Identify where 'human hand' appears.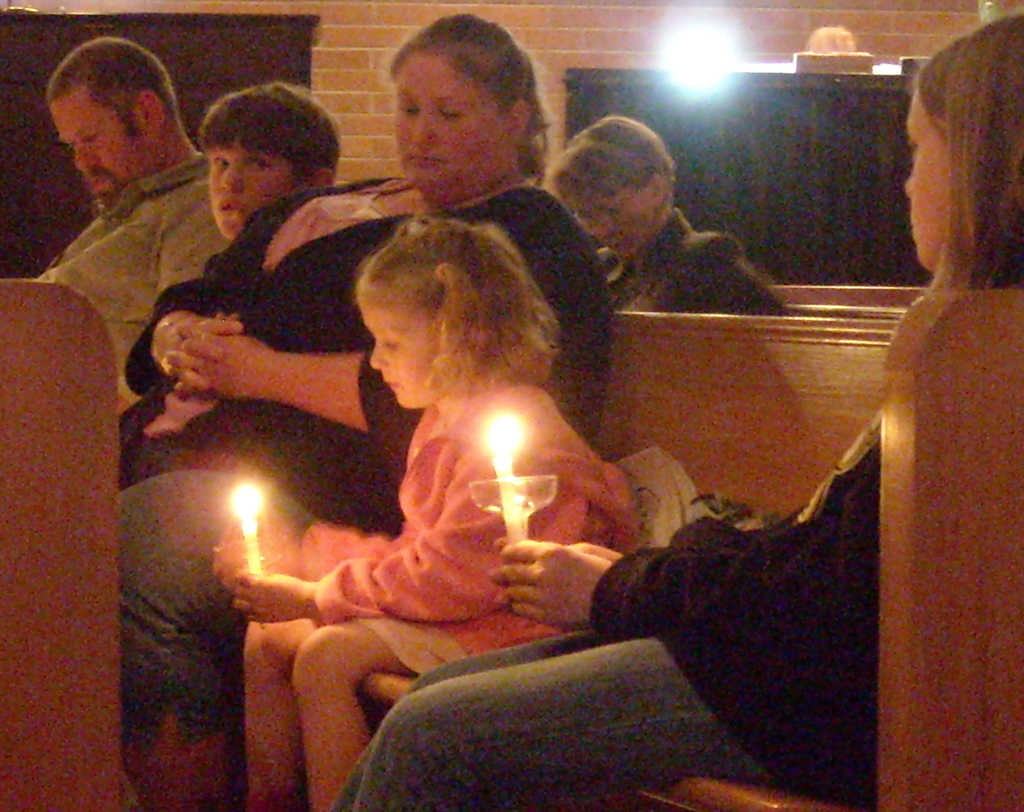
Appears at box(229, 564, 269, 612).
